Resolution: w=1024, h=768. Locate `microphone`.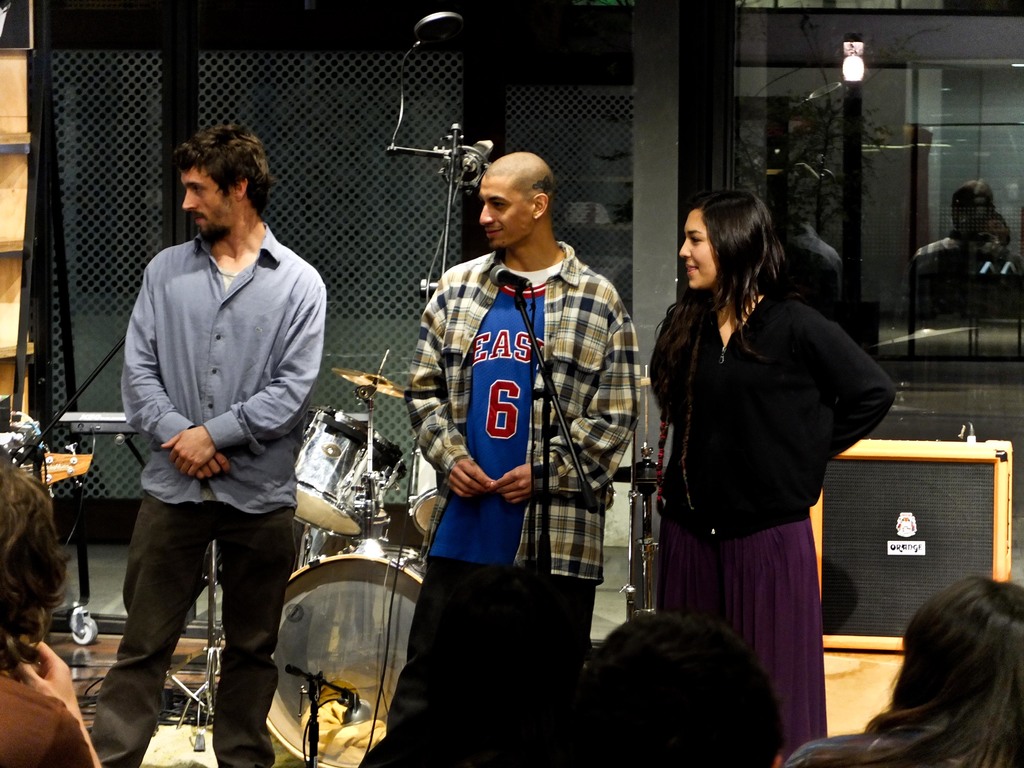
[left=488, top=261, right=531, bottom=291].
